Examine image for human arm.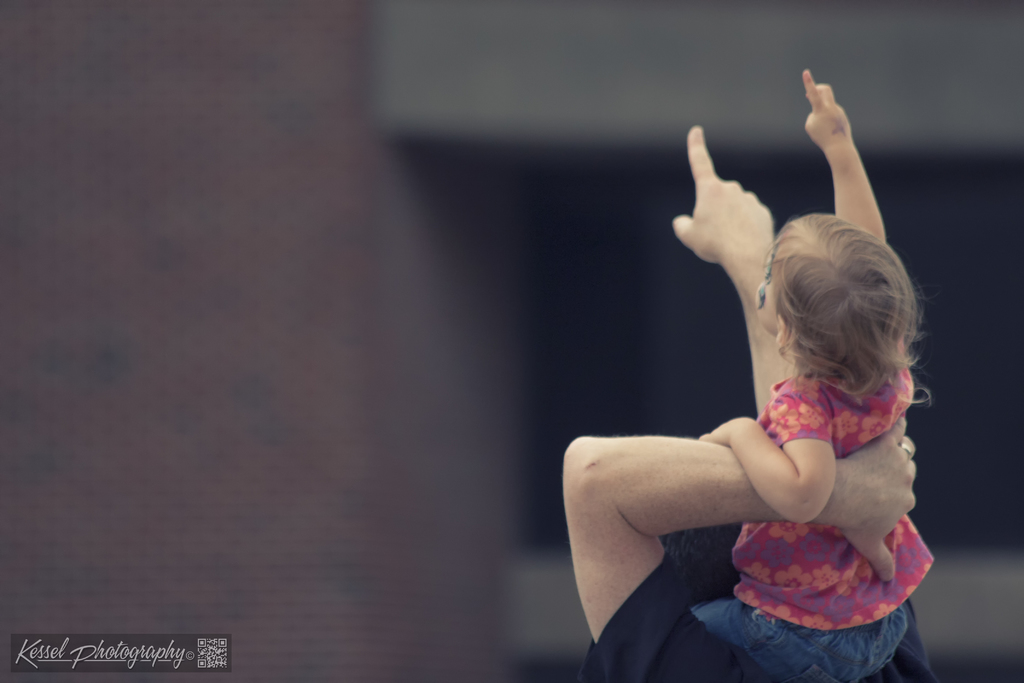
Examination result: [x1=673, y1=126, x2=801, y2=419].
